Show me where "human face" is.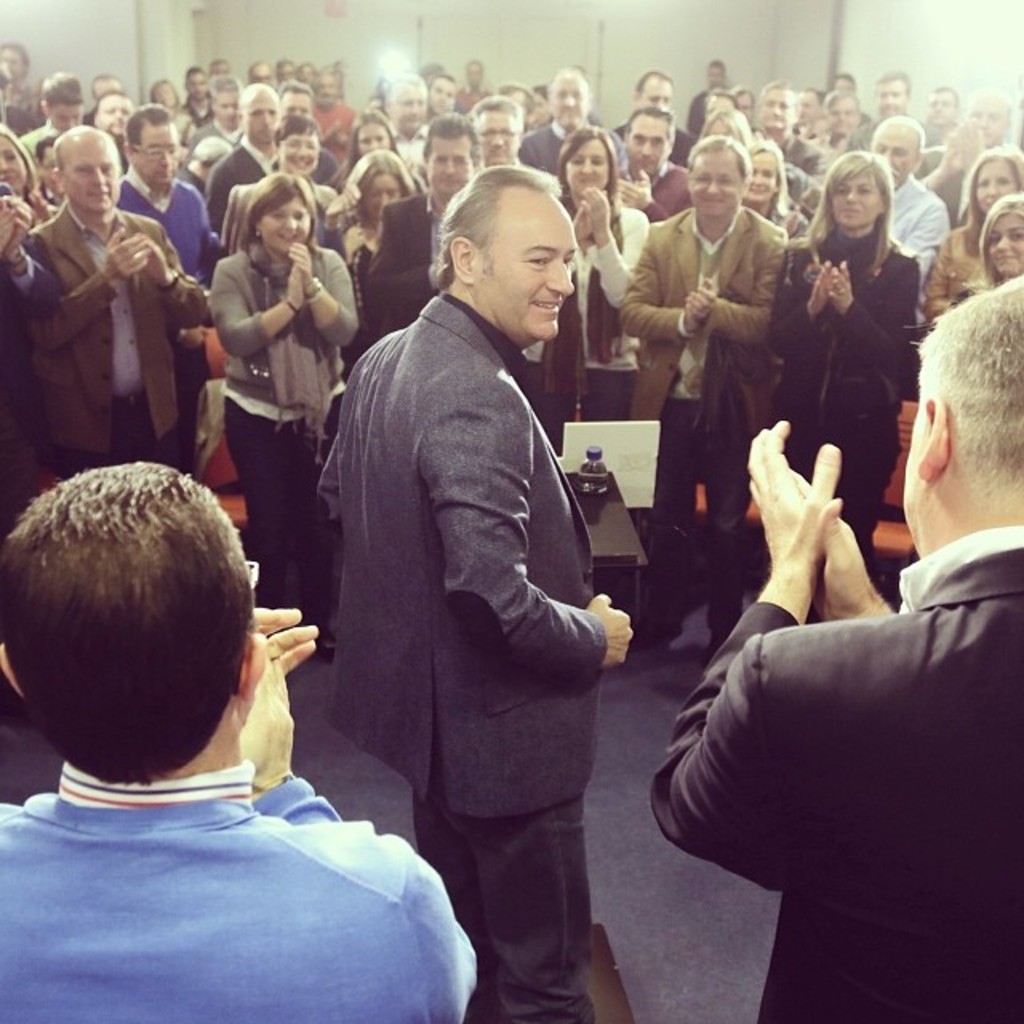
"human face" is at bbox=(470, 182, 568, 341).
